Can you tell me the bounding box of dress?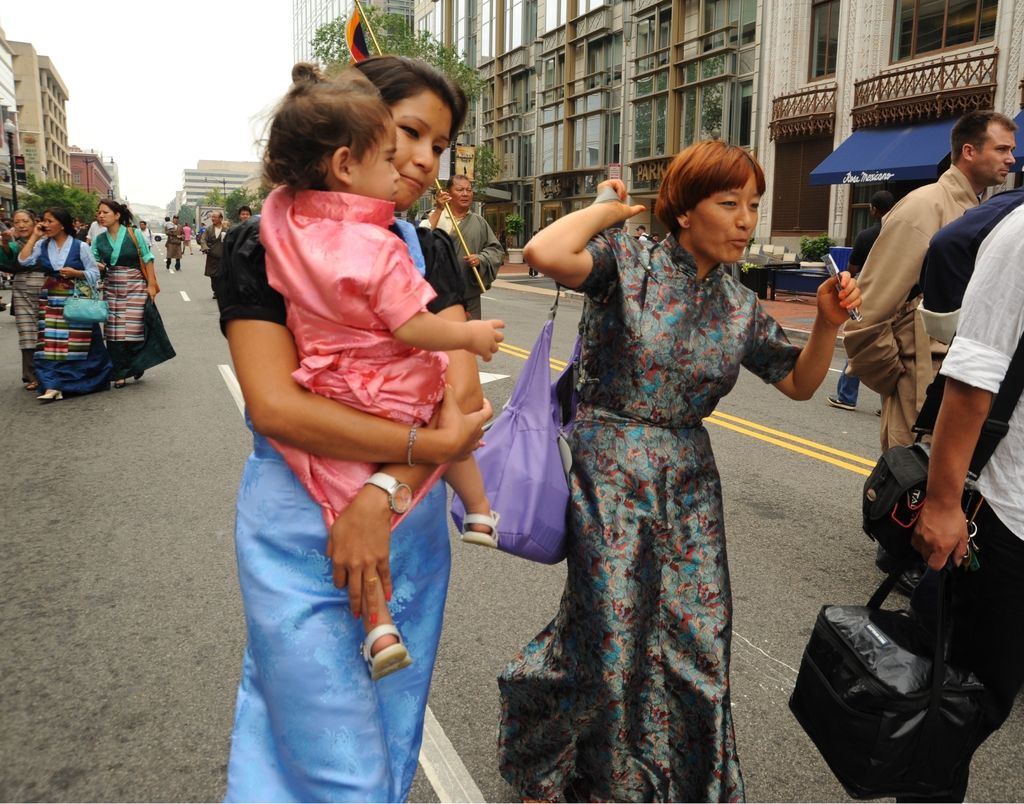
box(13, 230, 123, 403).
